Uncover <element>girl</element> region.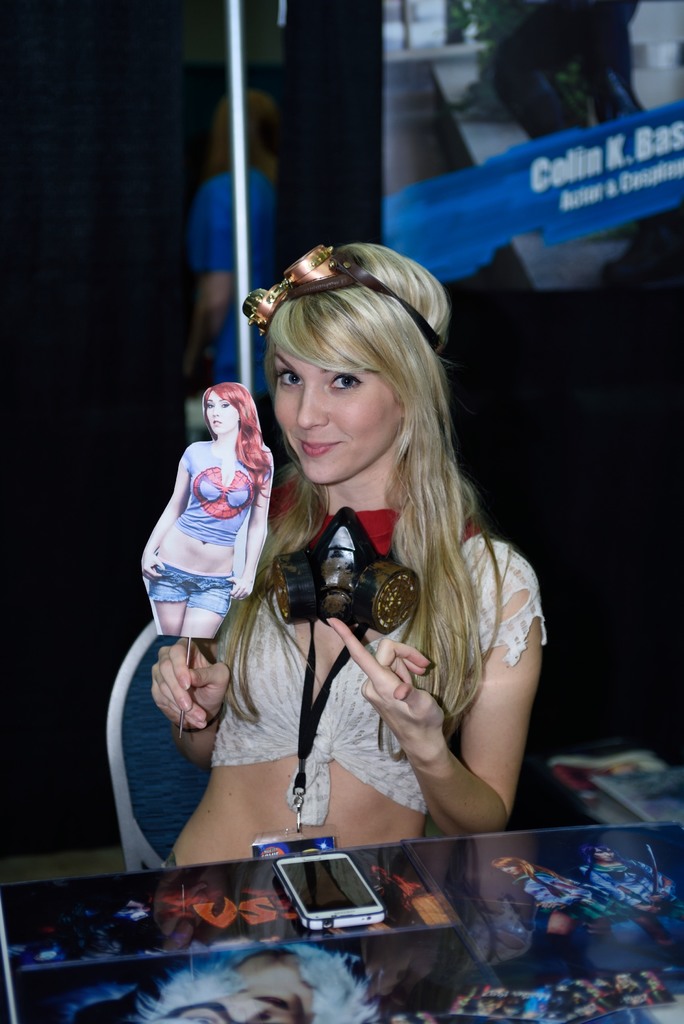
Uncovered: 151,243,544,871.
